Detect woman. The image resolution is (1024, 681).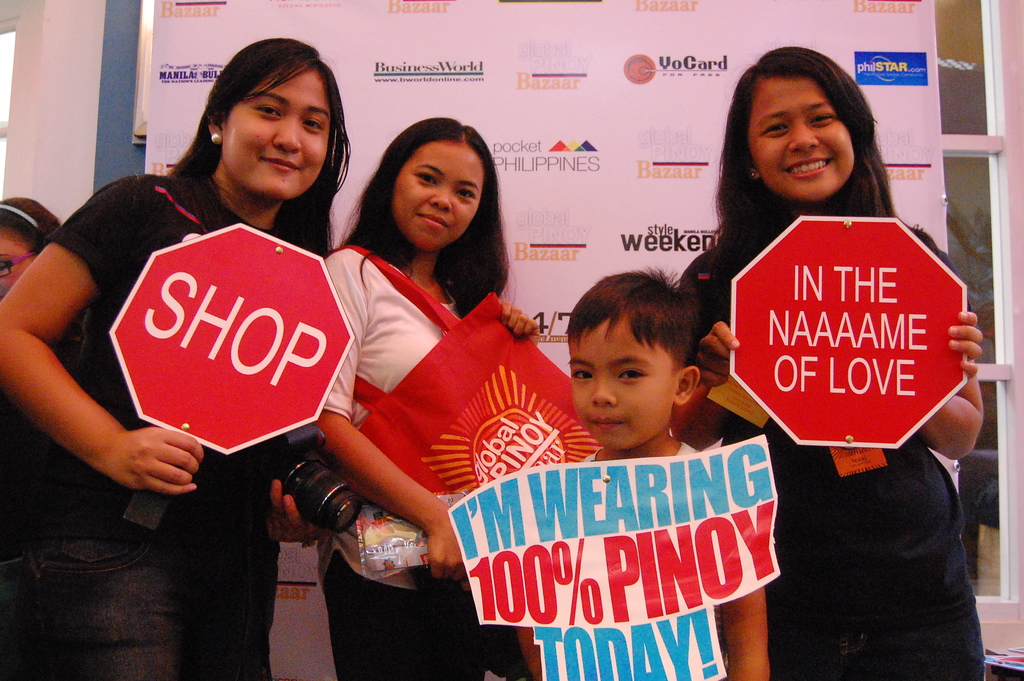
box=[300, 115, 544, 680].
